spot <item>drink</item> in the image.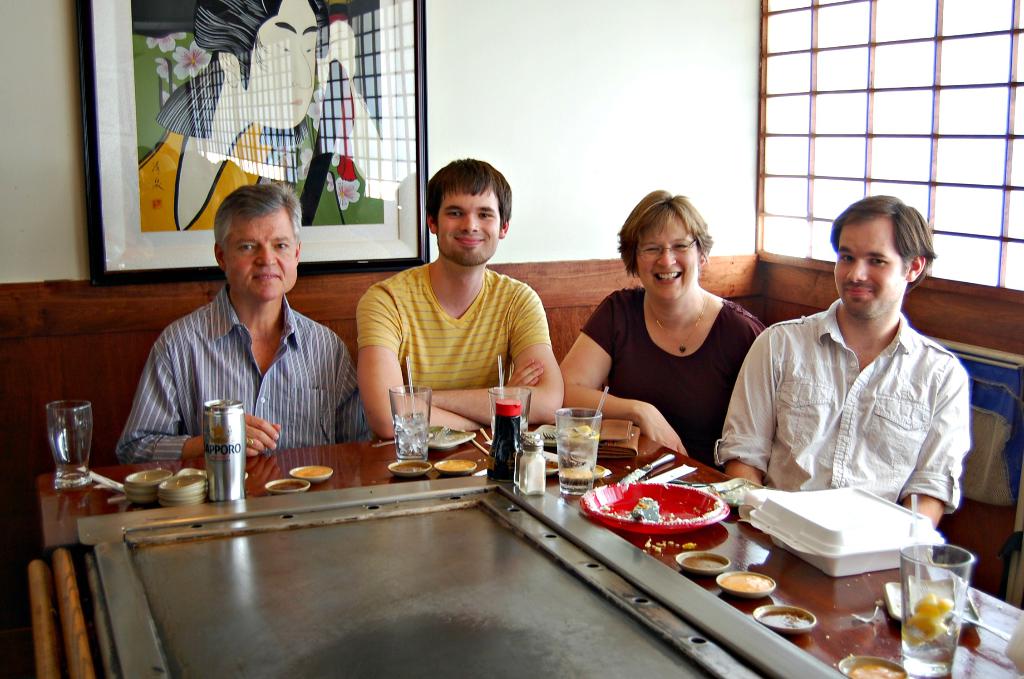
<item>drink</item> found at [x1=915, y1=552, x2=992, y2=660].
